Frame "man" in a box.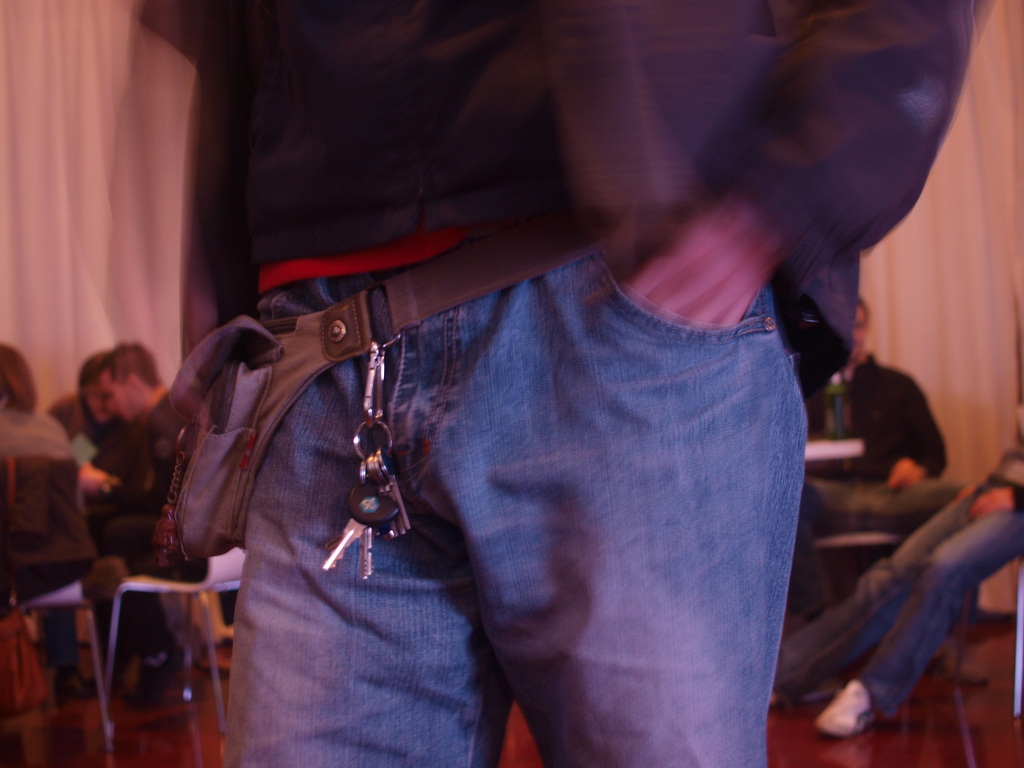
(788,298,948,630).
